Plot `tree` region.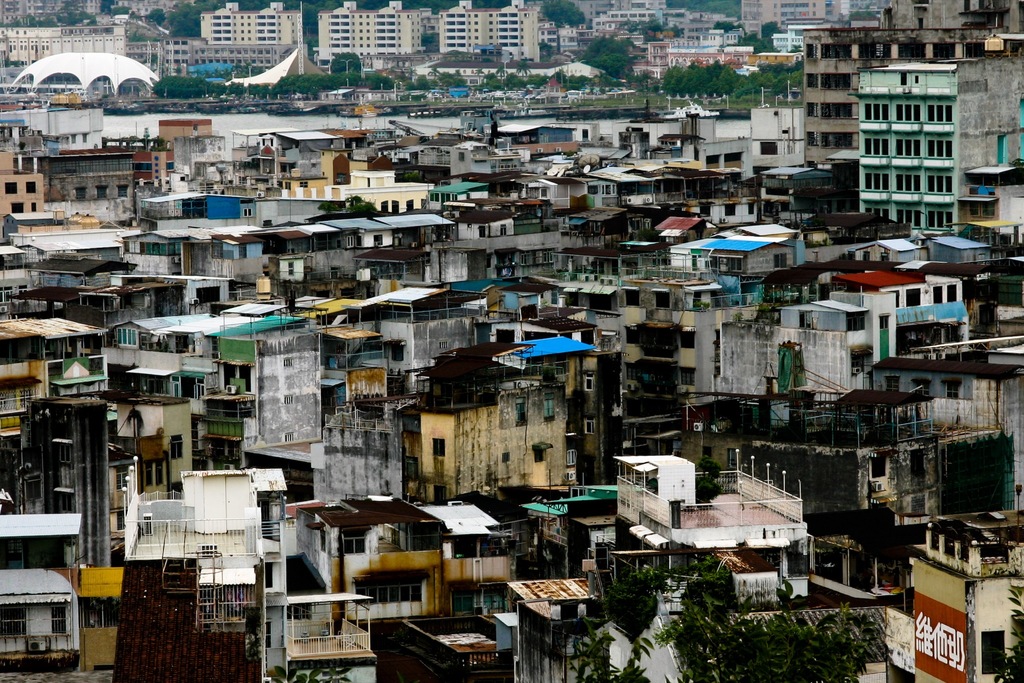
Plotted at detection(326, 49, 367, 77).
